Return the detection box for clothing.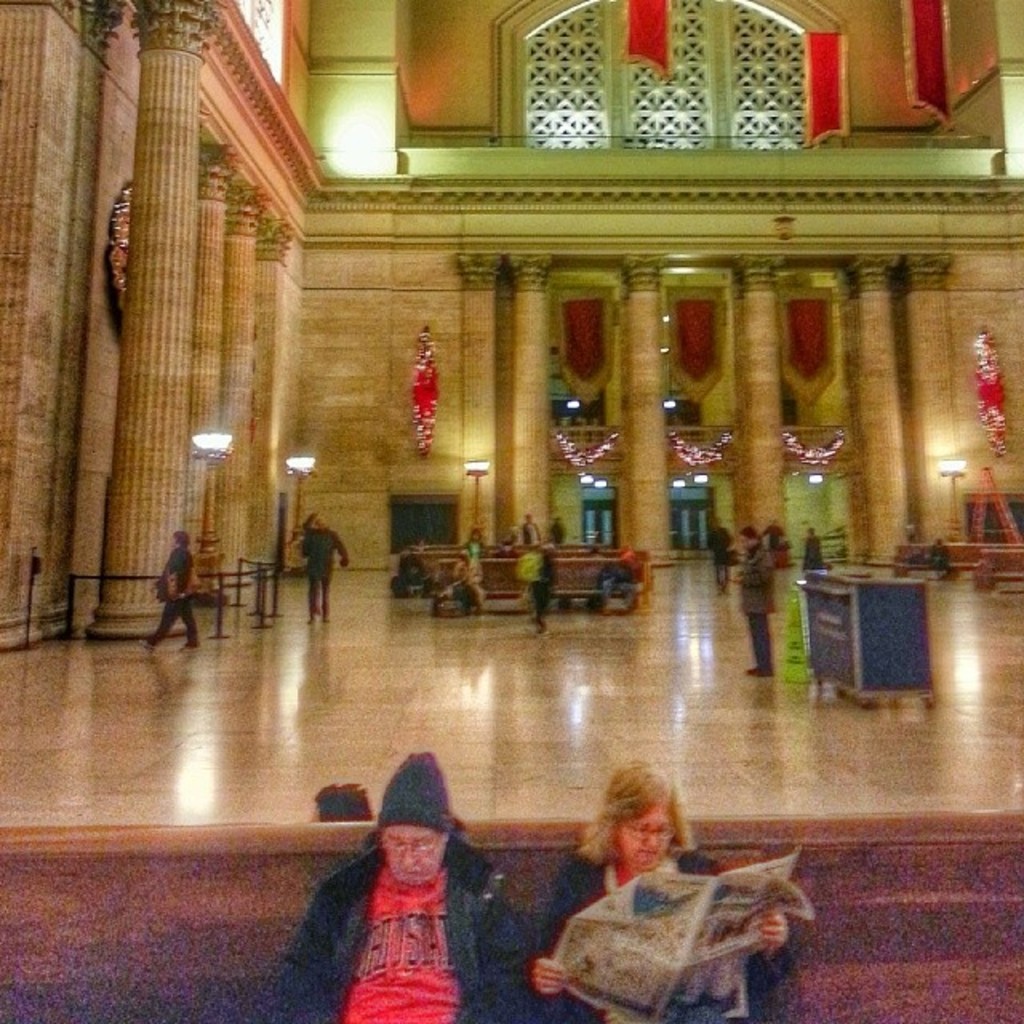
x1=267, y1=834, x2=533, y2=1022.
